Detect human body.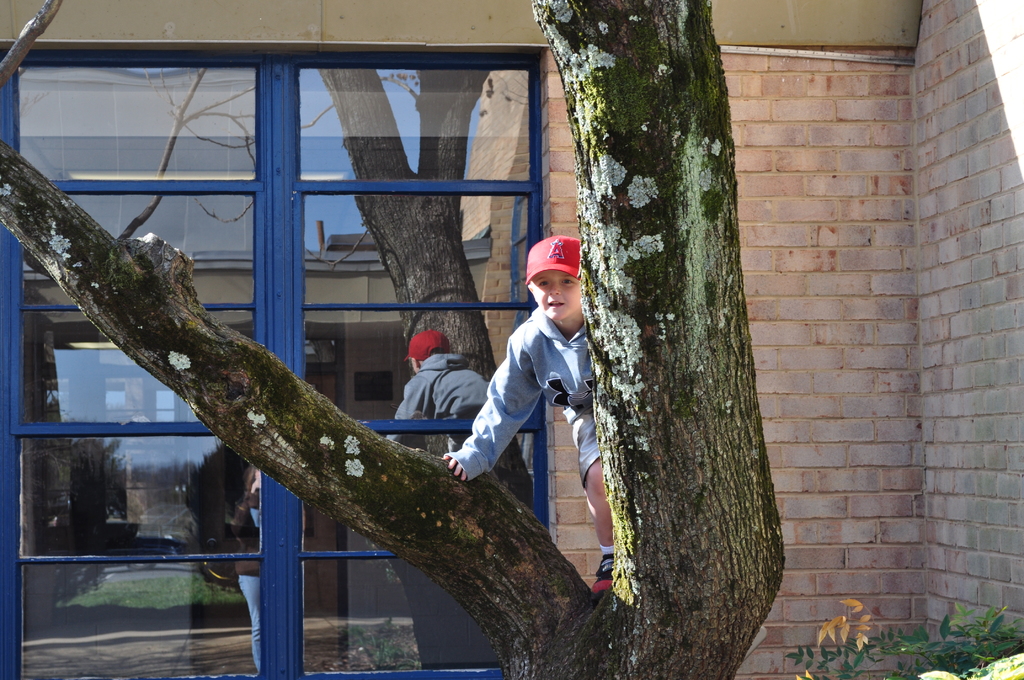
Detected at (415, 238, 609, 542).
